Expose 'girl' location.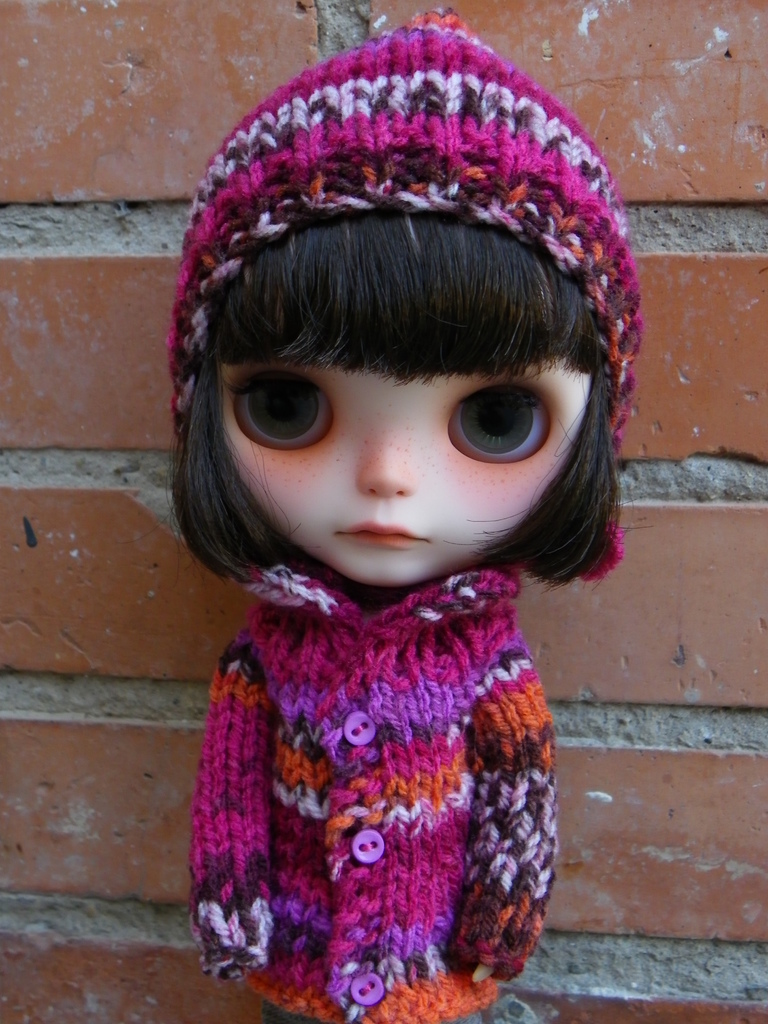
Exposed at <region>164, 6, 627, 1023</region>.
